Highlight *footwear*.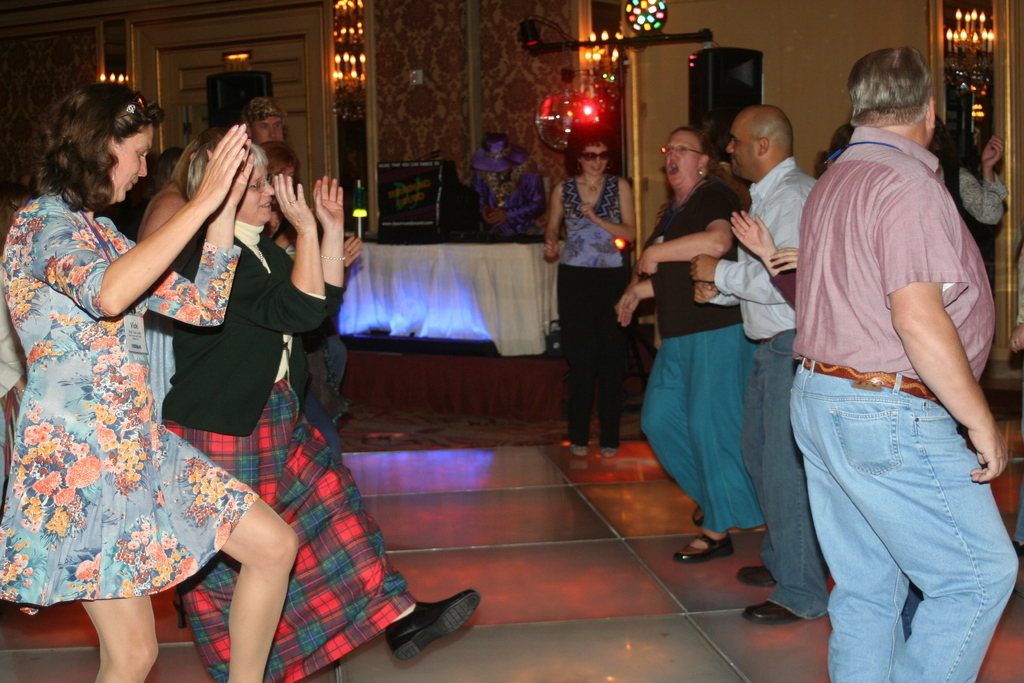
Highlighted region: (380,599,478,669).
